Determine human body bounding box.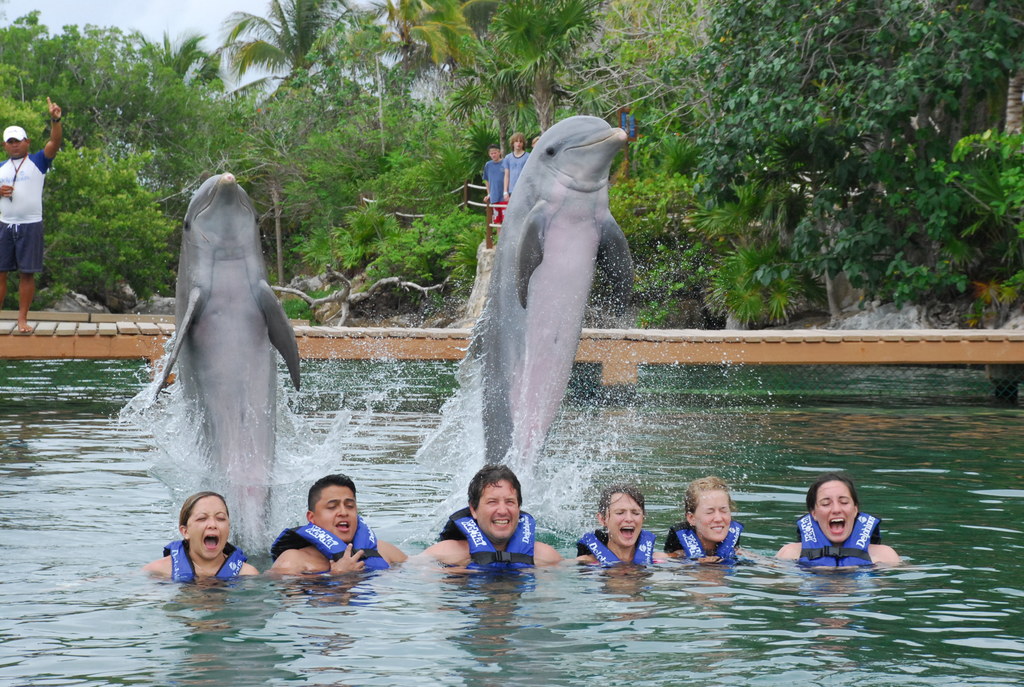
Determined: select_region(664, 527, 760, 562).
